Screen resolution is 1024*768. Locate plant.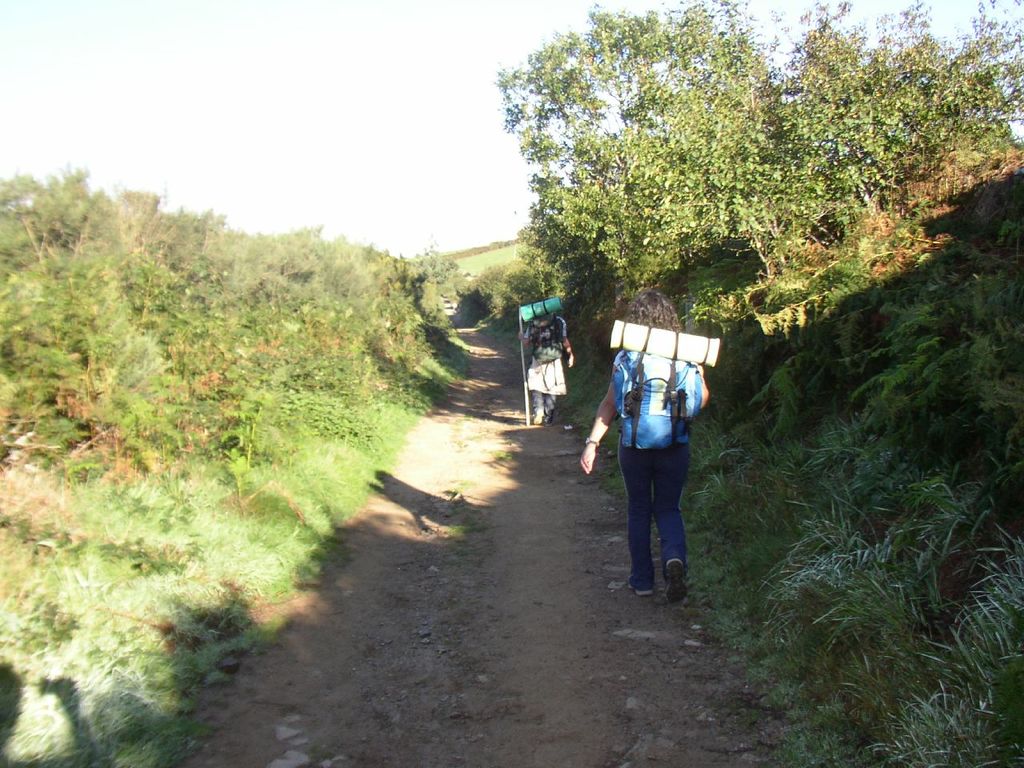
[517,0,1023,767].
